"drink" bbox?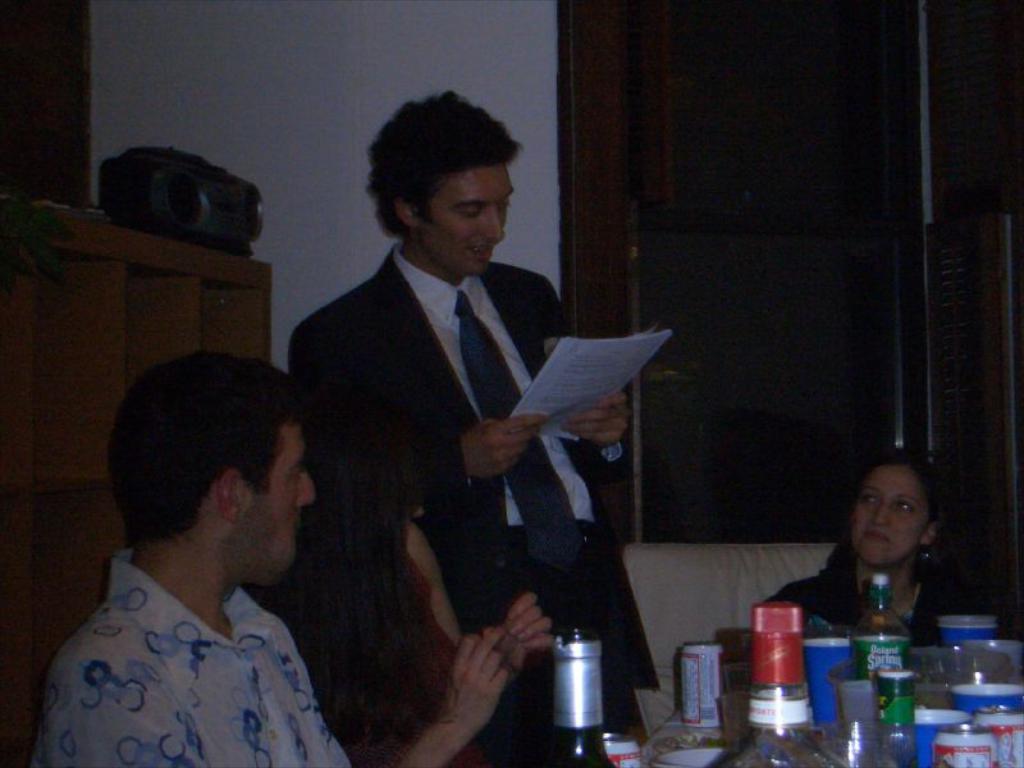
bbox=[852, 573, 908, 717]
